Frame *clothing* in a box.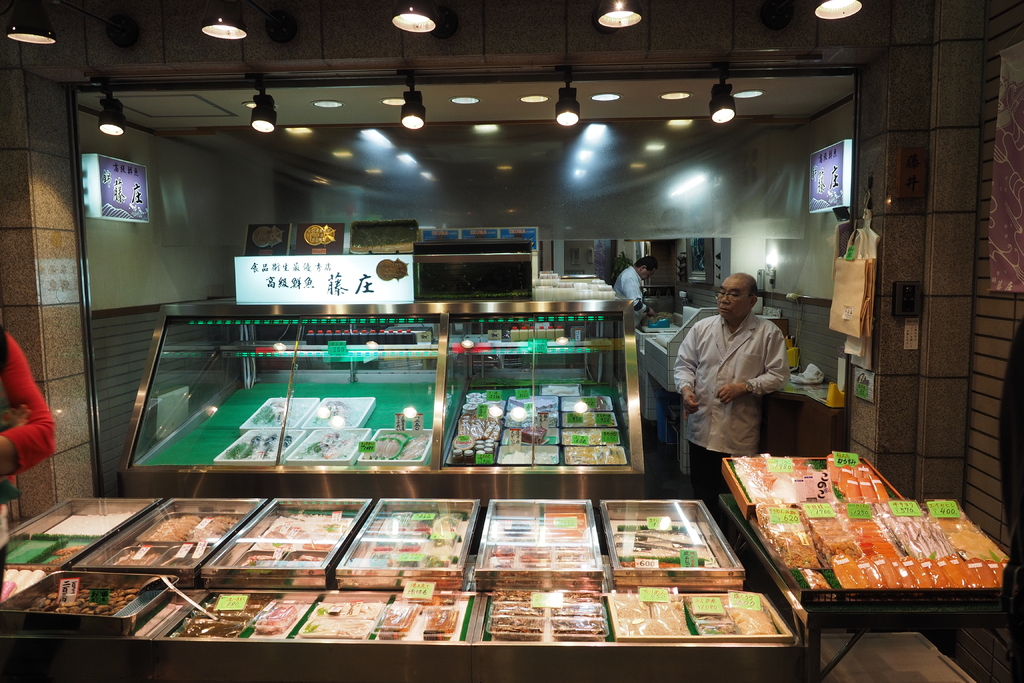
[675,284,824,475].
